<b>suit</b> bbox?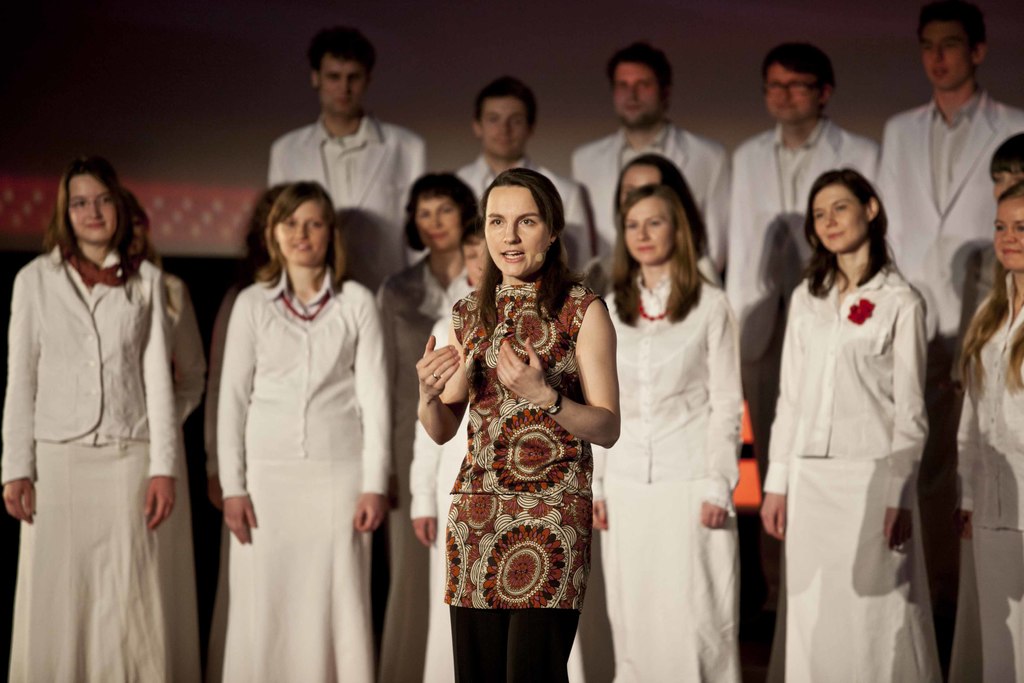
[x1=266, y1=115, x2=429, y2=299]
